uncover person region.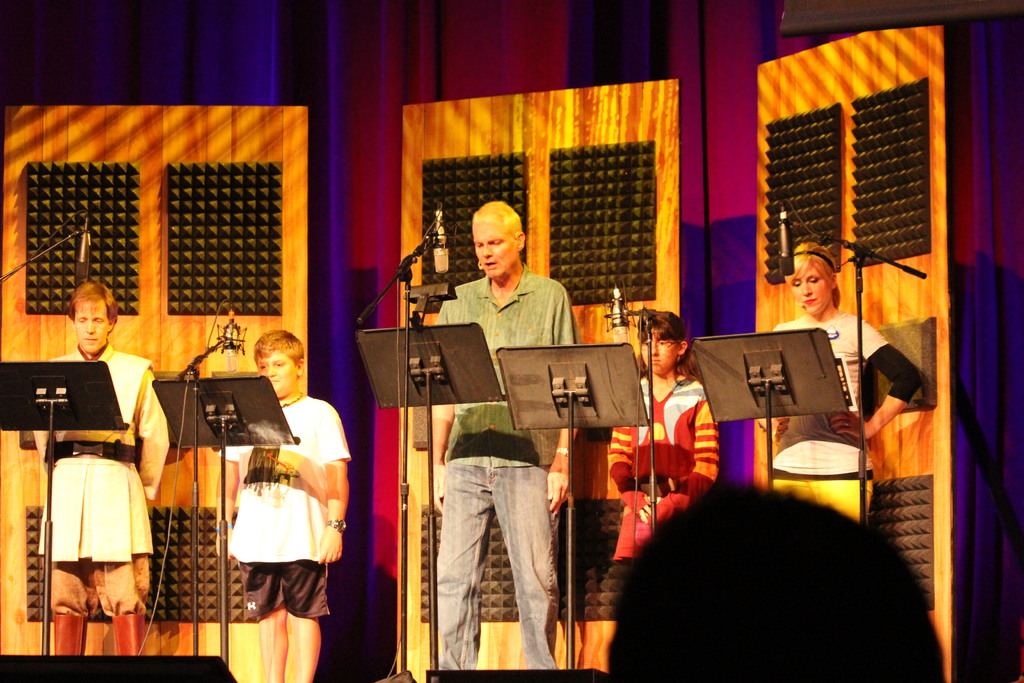
Uncovered: region(215, 325, 351, 682).
